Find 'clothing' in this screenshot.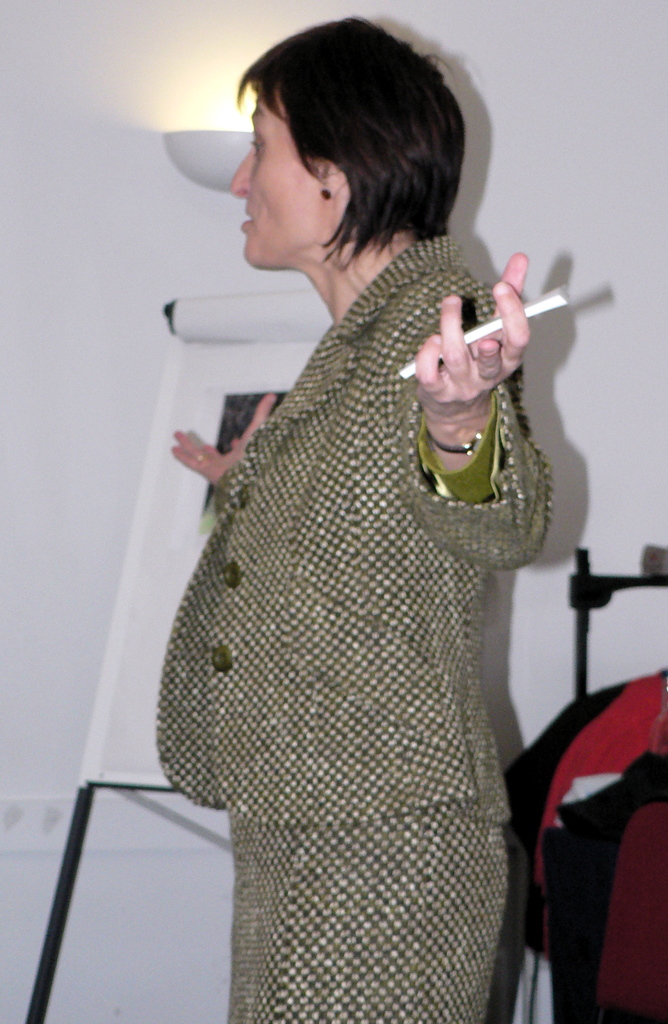
The bounding box for 'clothing' is (138,155,592,1010).
